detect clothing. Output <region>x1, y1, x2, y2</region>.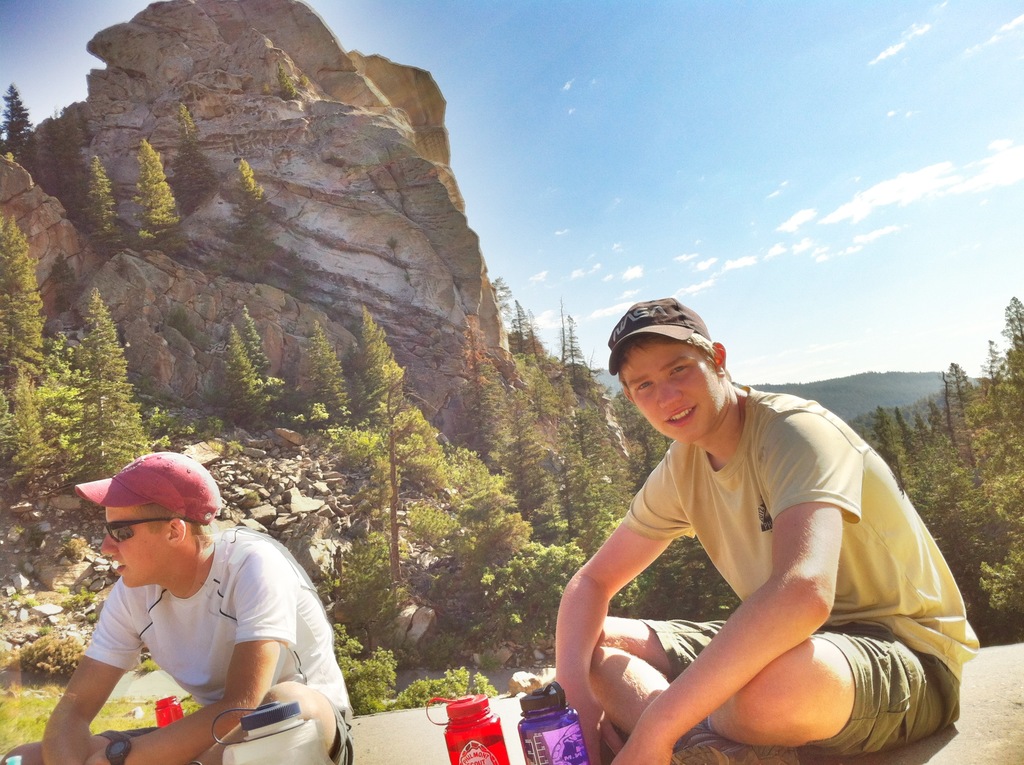
<region>81, 526, 351, 724</region>.
